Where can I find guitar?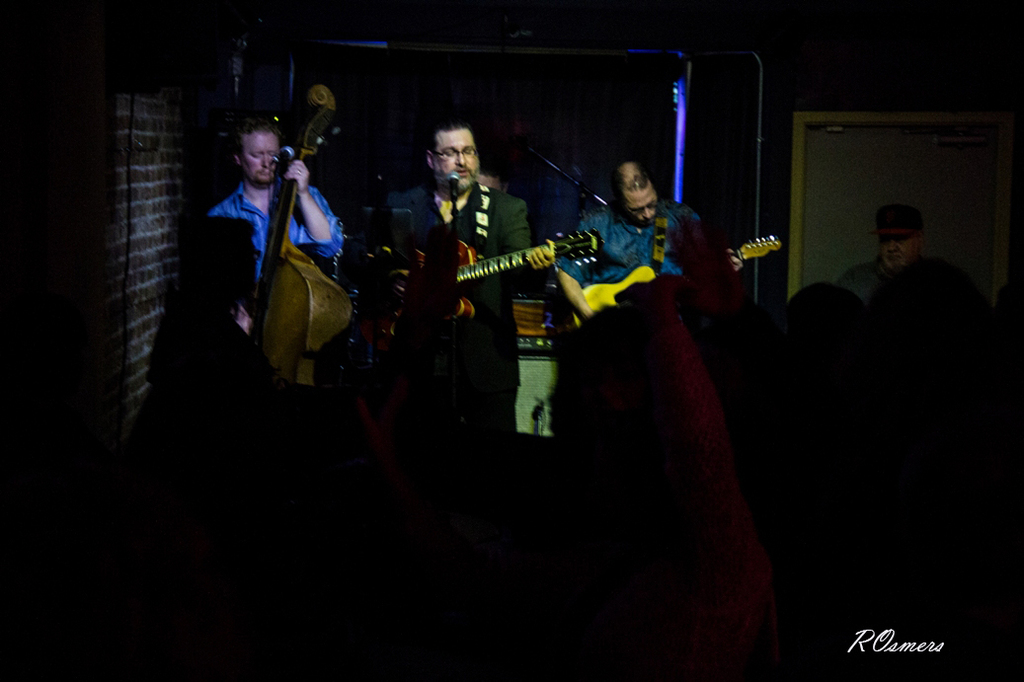
You can find it at 398:209:599:315.
